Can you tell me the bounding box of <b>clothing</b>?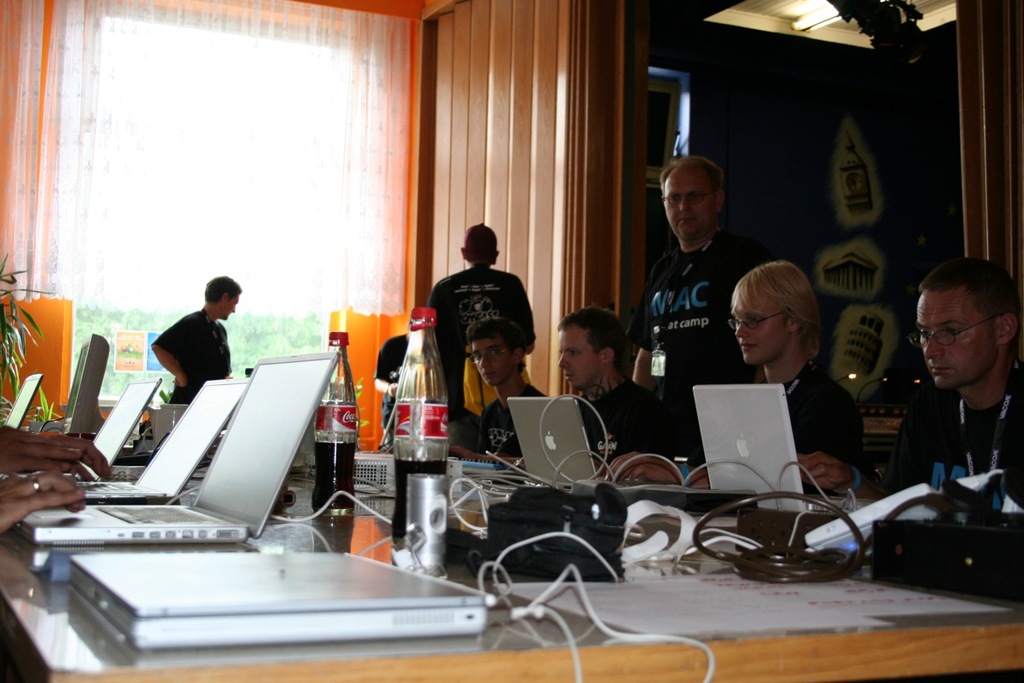
region(478, 377, 548, 448).
